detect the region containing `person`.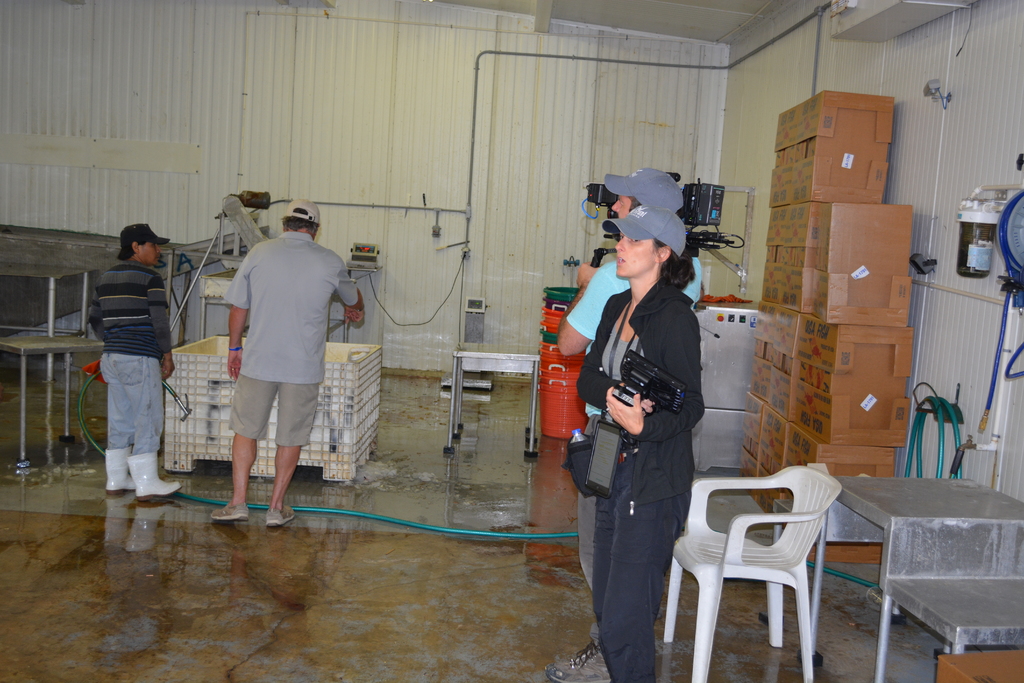
bbox=(84, 222, 175, 504).
